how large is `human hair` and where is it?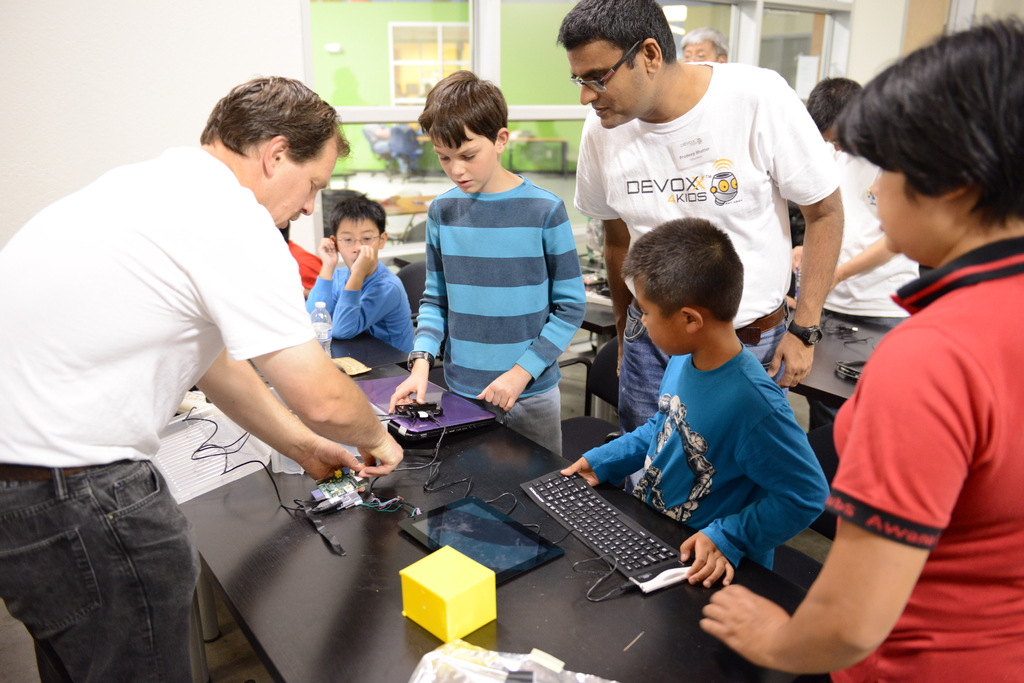
Bounding box: (416,70,507,155).
